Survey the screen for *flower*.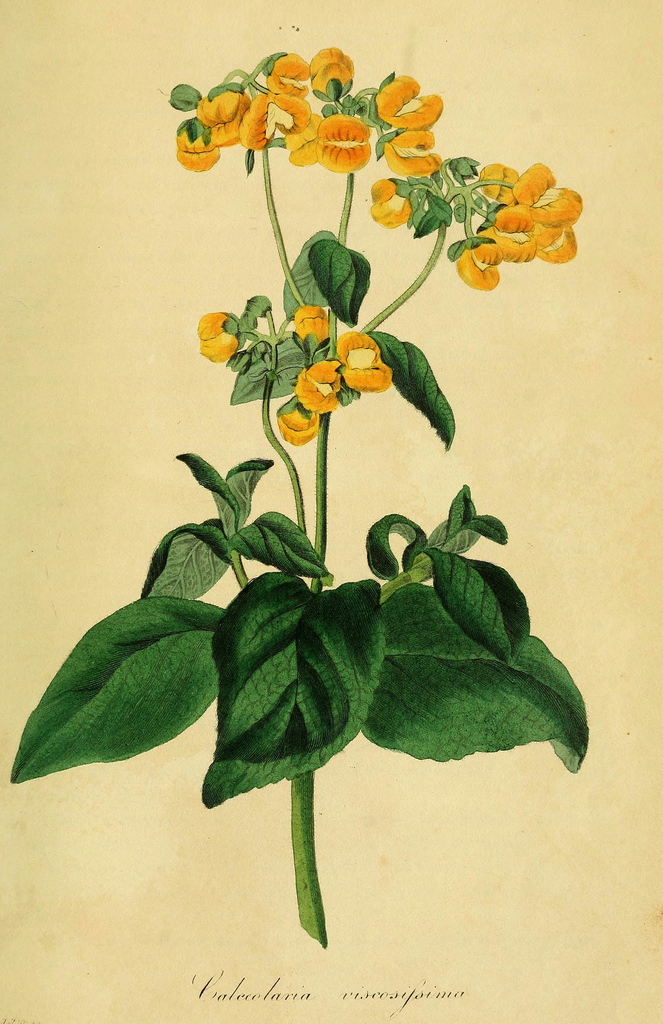
Survey found: {"left": 292, "top": 305, "right": 329, "bottom": 345}.
